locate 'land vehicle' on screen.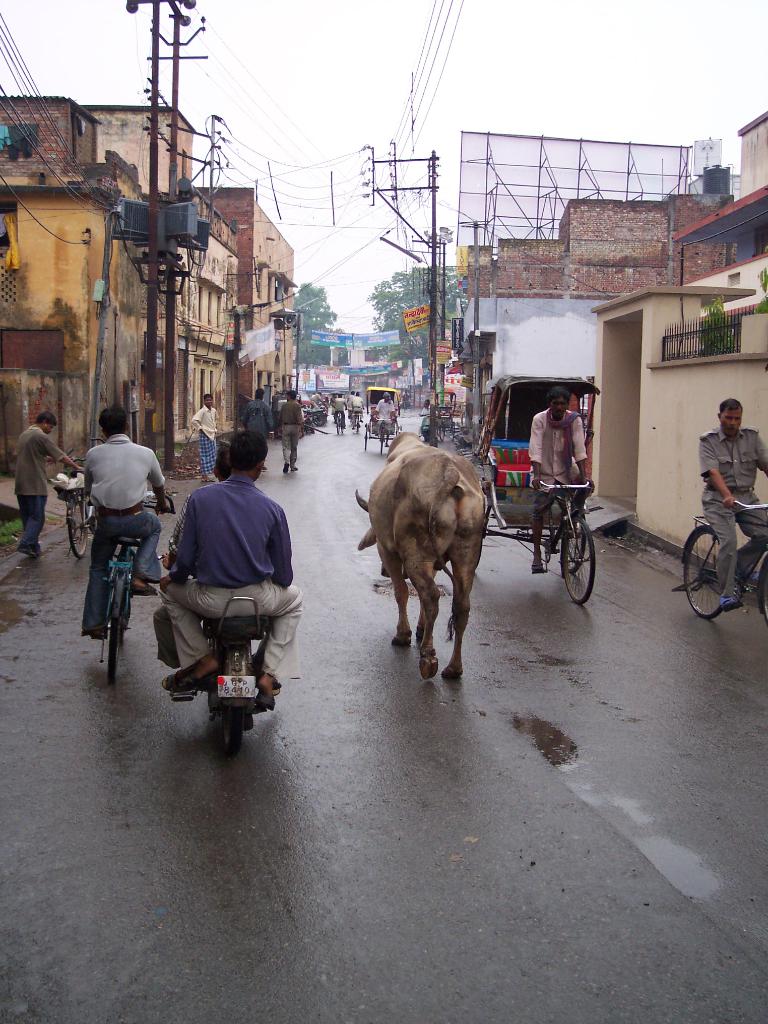
On screen at locate(671, 499, 767, 621).
